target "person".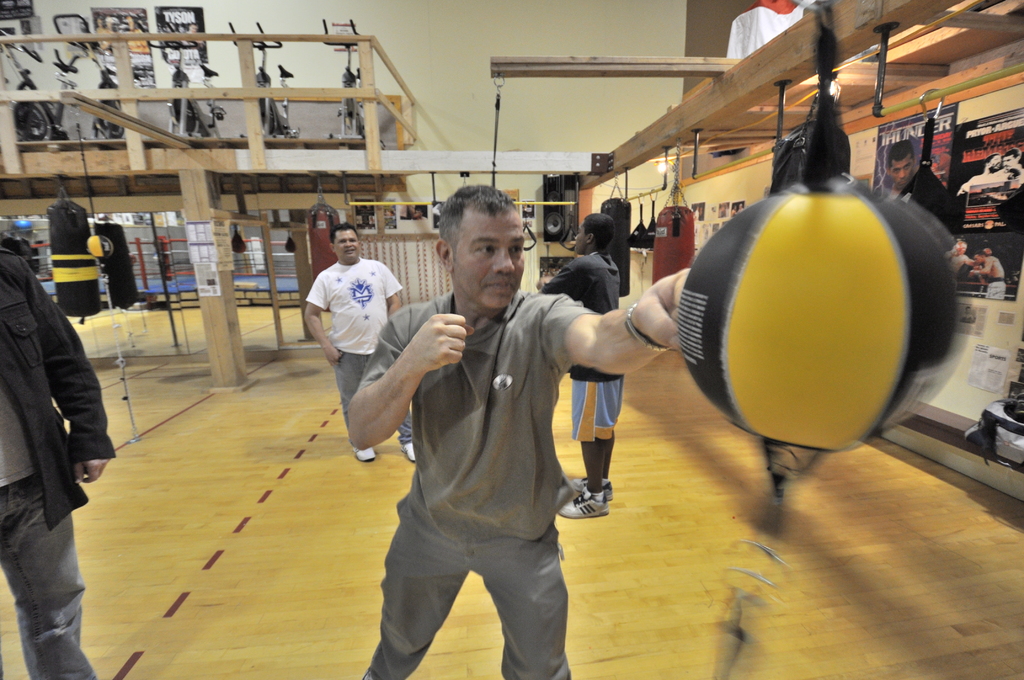
Target region: <bbox>1002, 150, 1023, 187</bbox>.
